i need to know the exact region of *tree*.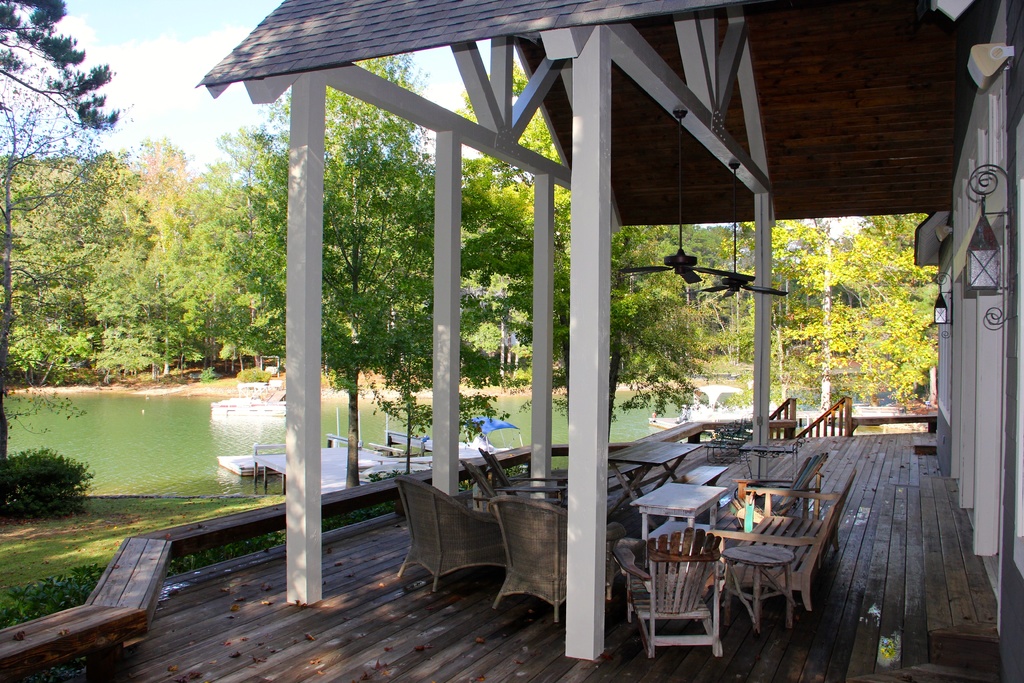
Region: bbox=[0, 130, 148, 376].
